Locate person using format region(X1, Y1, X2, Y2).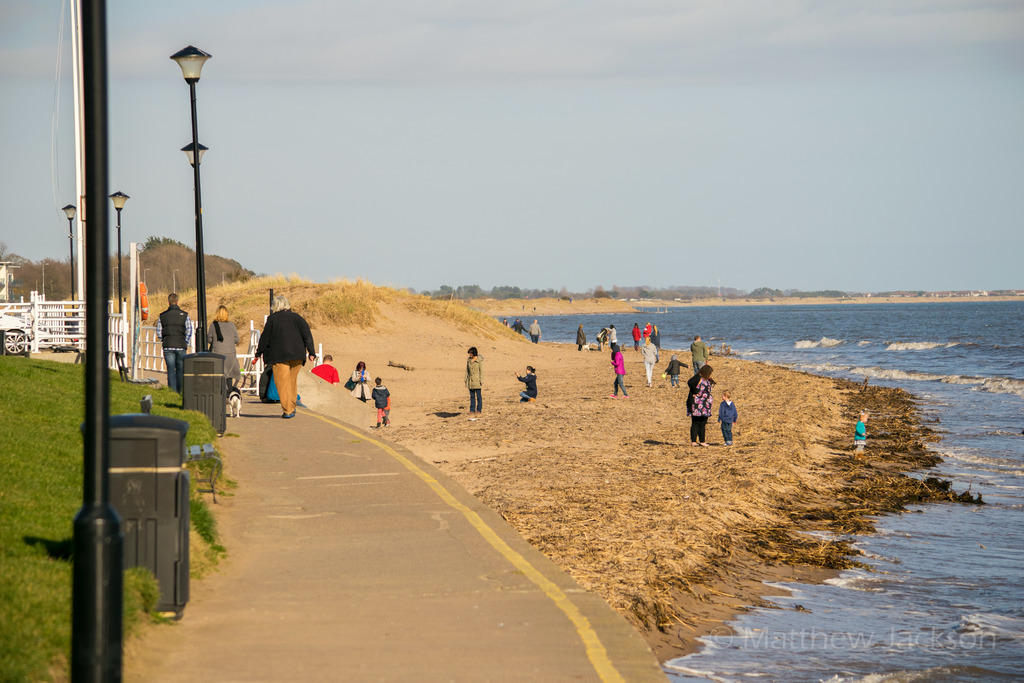
region(203, 299, 244, 399).
